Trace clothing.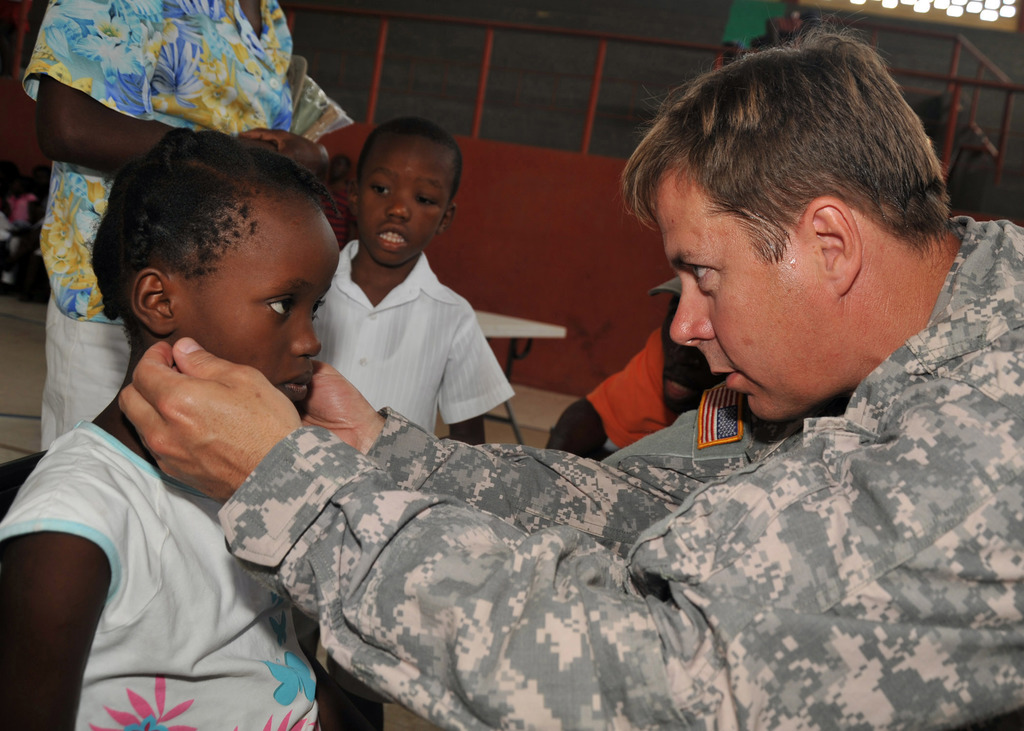
Traced to <box>305,205,510,445</box>.
